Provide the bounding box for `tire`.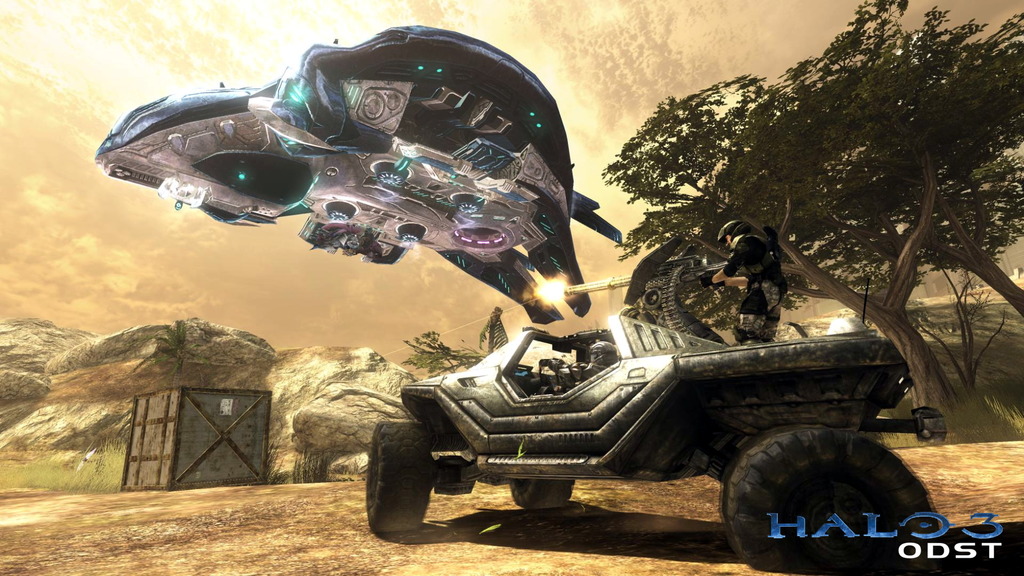
x1=397 y1=223 x2=423 y2=241.
